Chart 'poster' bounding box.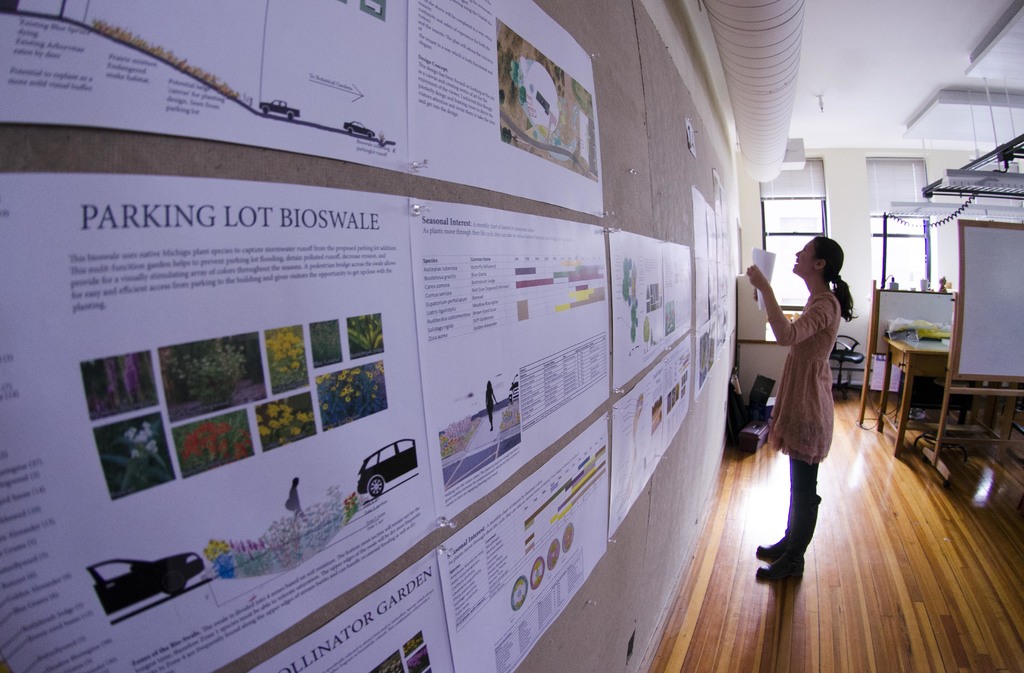
Charted: crop(410, 0, 605, 219).
